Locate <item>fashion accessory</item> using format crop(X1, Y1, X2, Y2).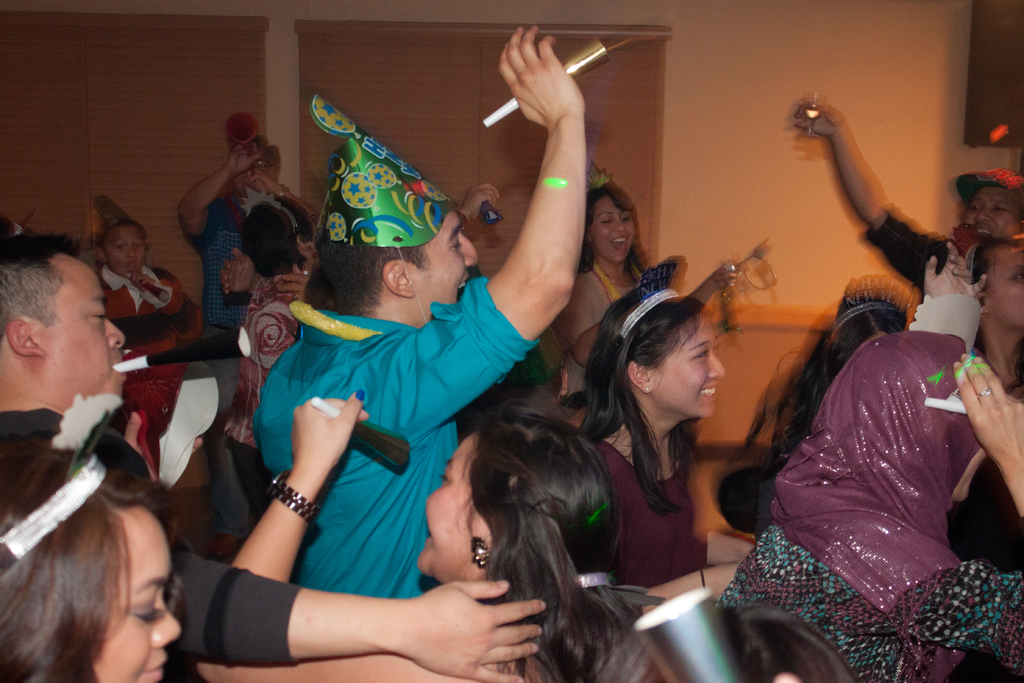
crop(954, 165, 1023, 204).
